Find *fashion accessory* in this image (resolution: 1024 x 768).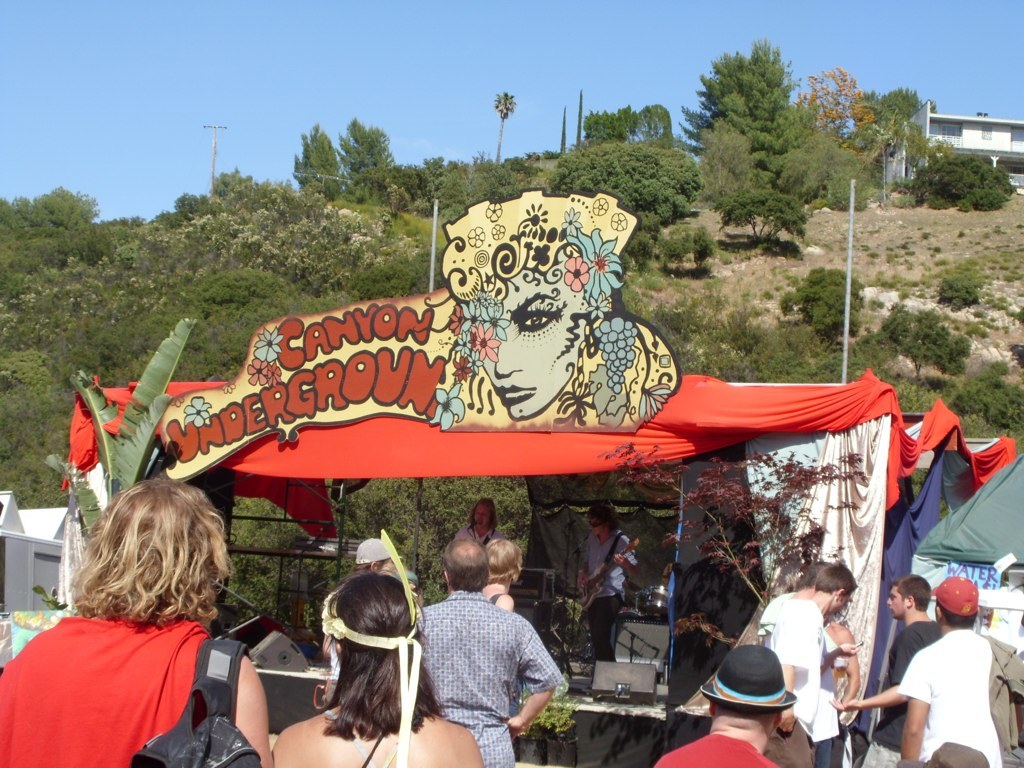
(x1=350, y1=537, x2=404, y2=565).
